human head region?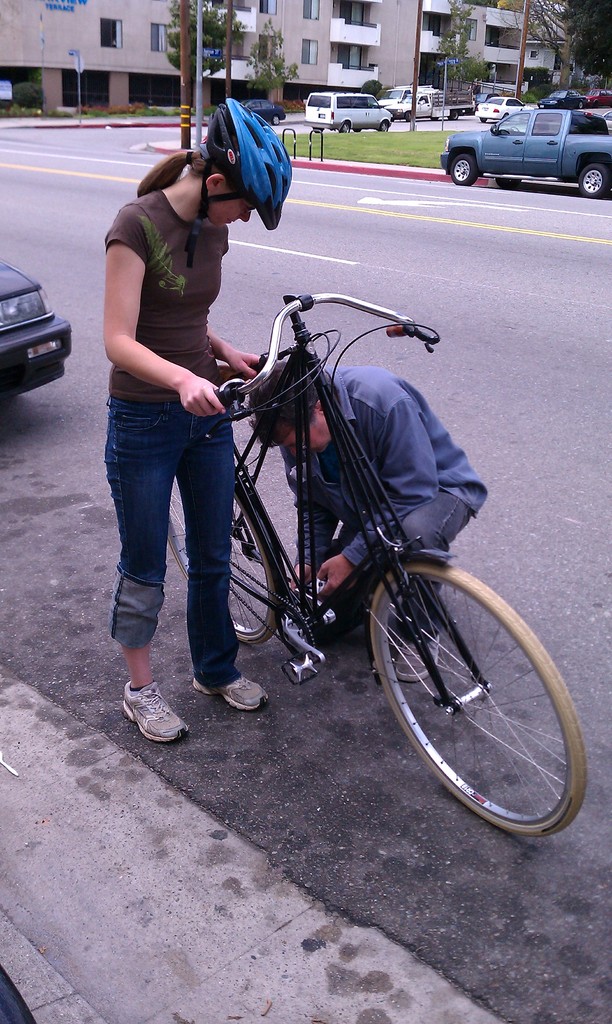
pyautogui.locateOnScreen(246, 354, 337, 462)
